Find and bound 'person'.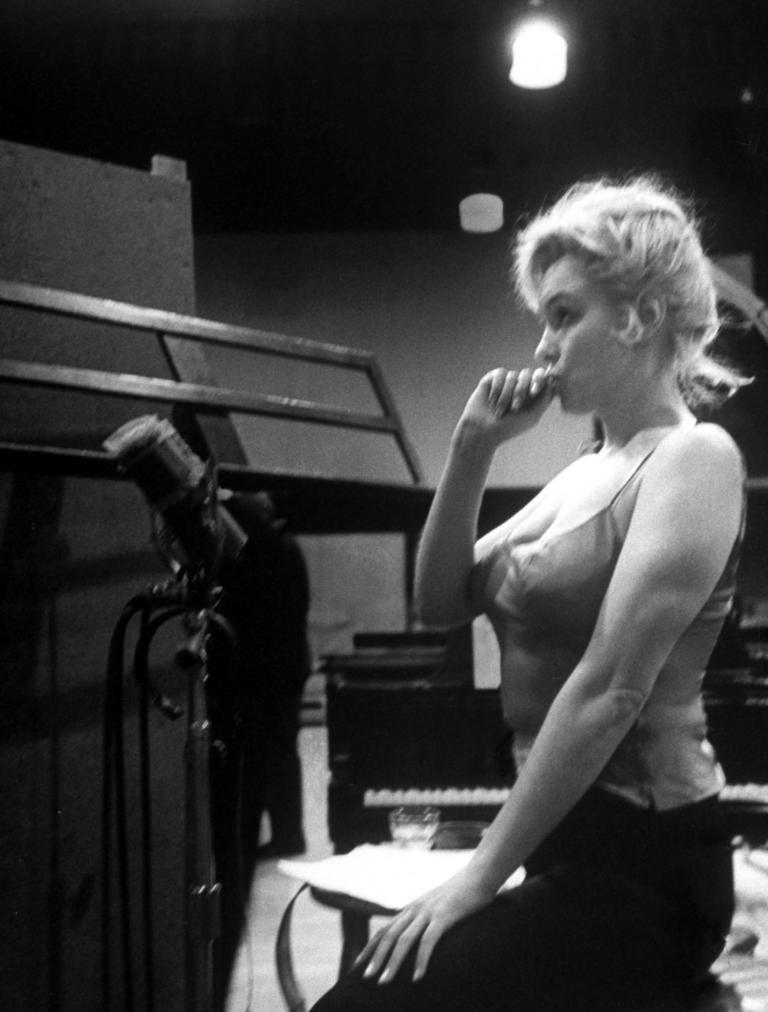
Bound: left=395, top=119, right=742, bottom=1011.
